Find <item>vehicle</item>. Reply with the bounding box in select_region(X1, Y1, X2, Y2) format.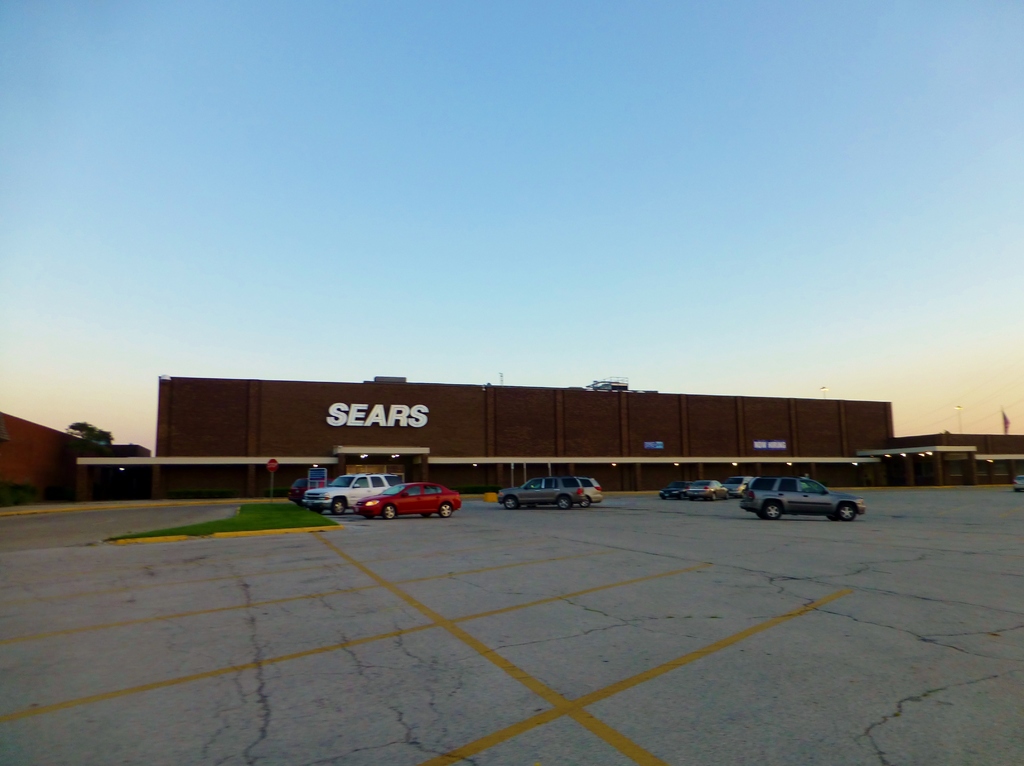
select_region(577, 472, 602, 504).
